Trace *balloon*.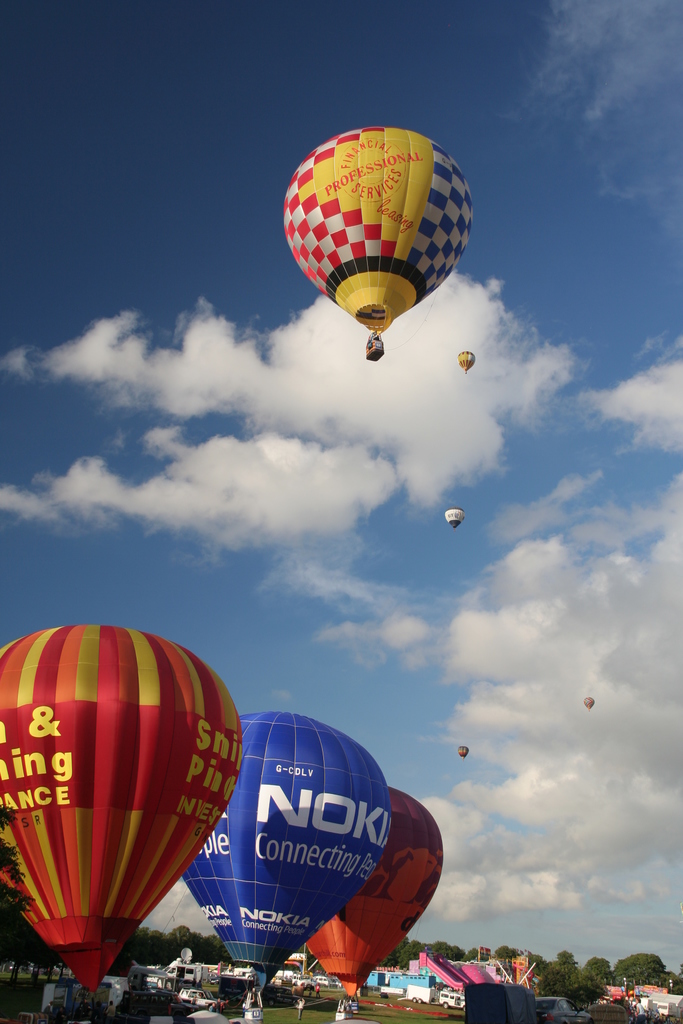
Traced to region(181, 709, 394, 985).
